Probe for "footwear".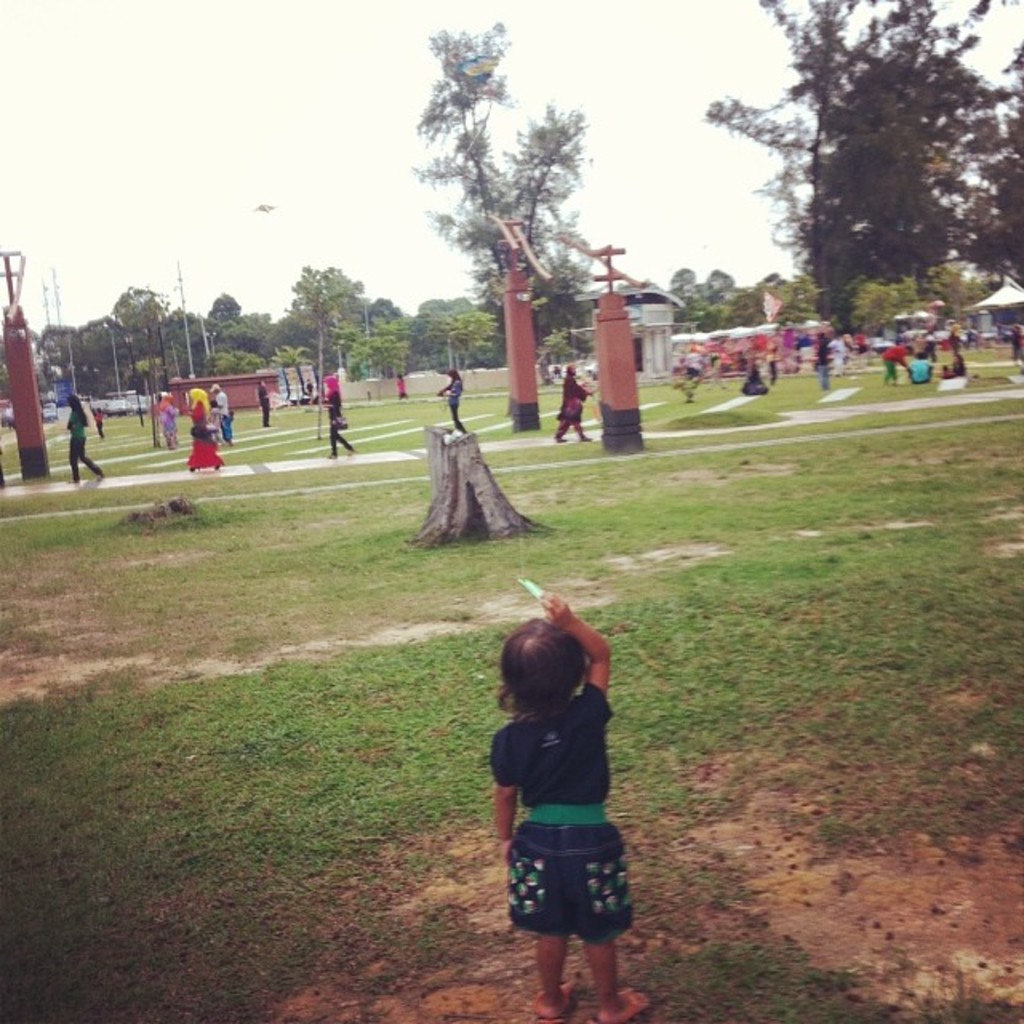
Probe result: l=610, t=986, r=648, b=1022.
